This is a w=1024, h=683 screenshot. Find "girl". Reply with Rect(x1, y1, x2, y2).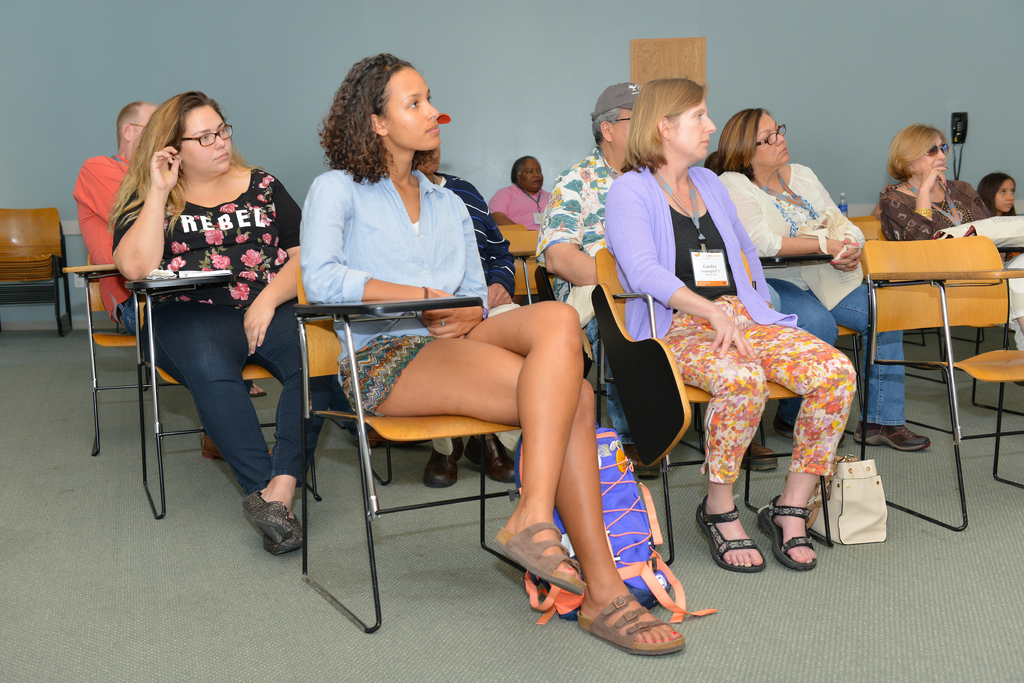
Rect(715, 104, 936, 463).
